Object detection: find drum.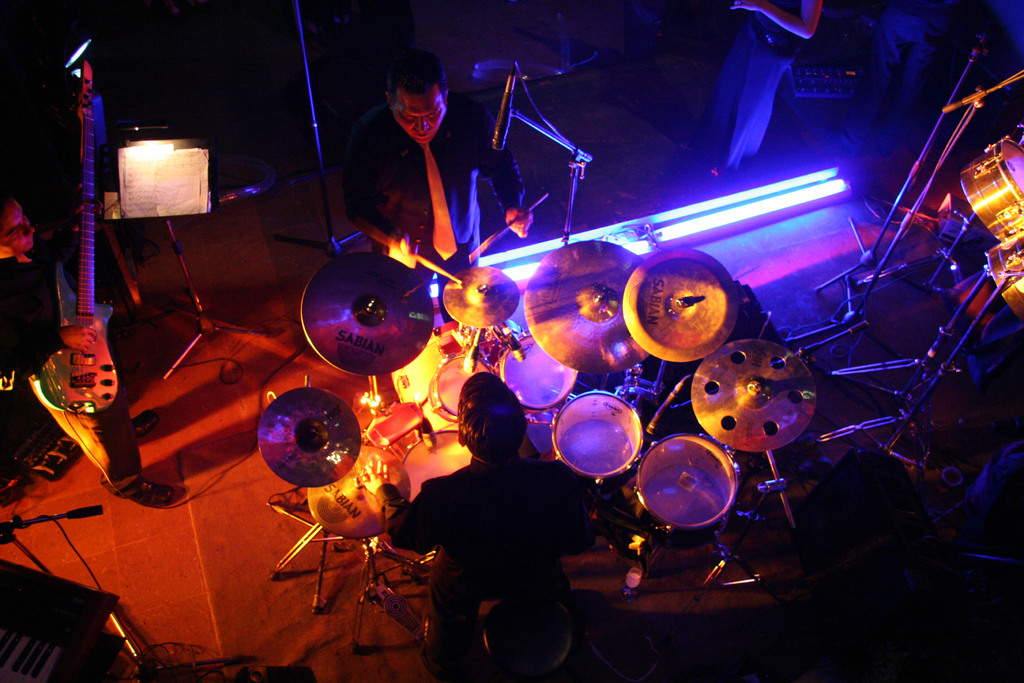
BBox(963, 134, 1023, 242).
